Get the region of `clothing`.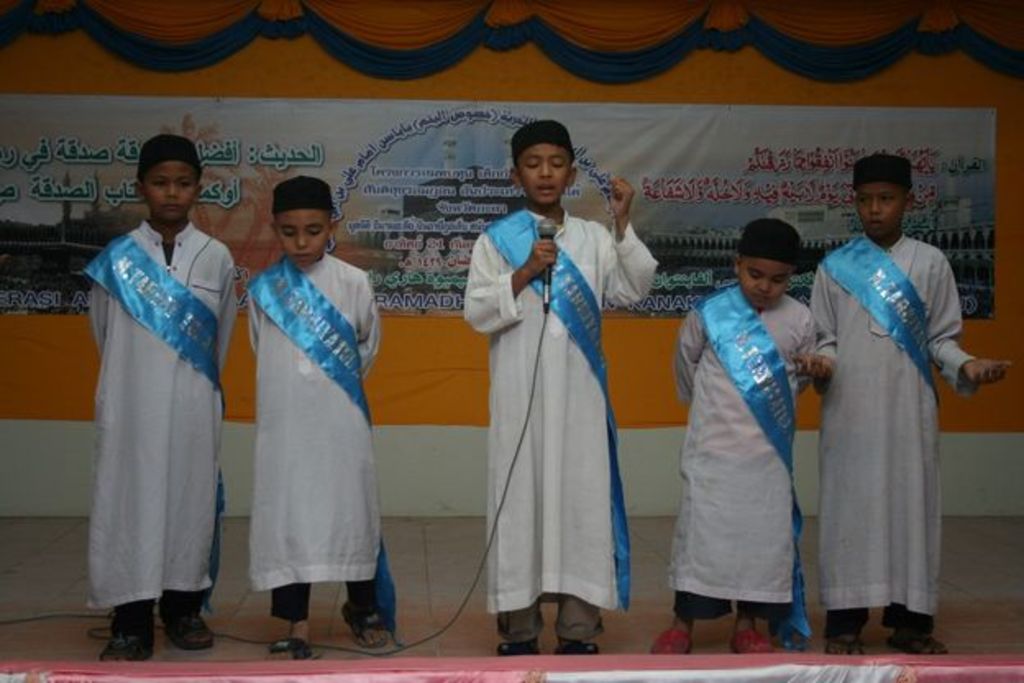
bbox=(806, 227, 976, 640).
